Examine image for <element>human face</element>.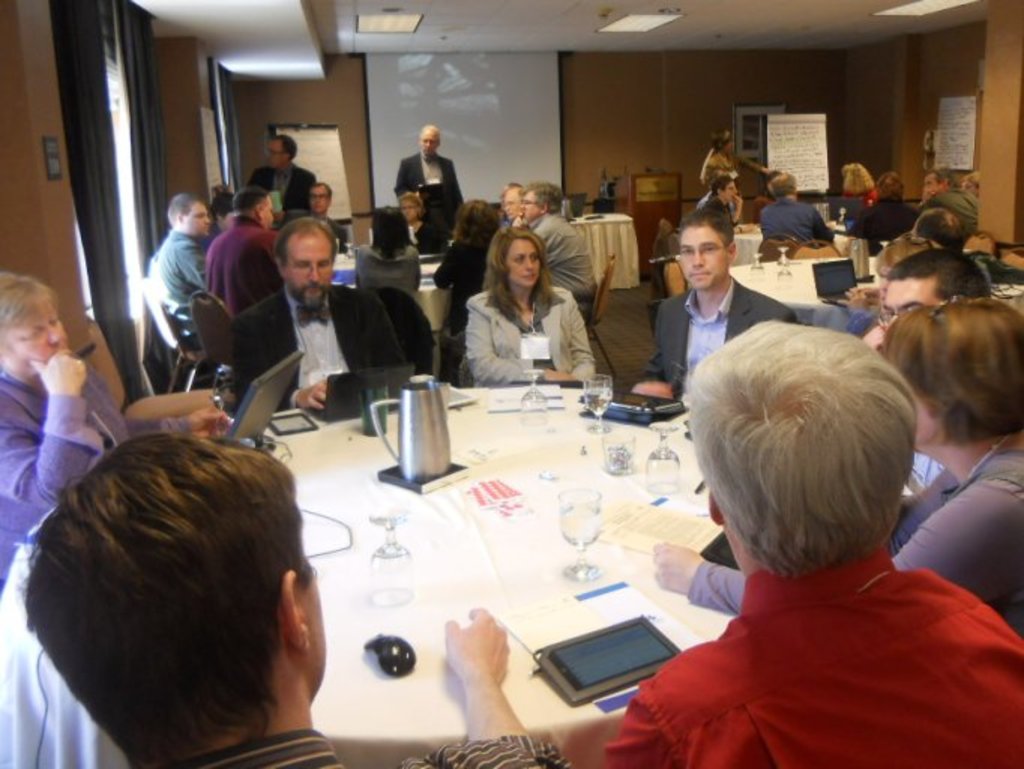
Examination result: [x1=722, y1=182, x2=742, y2=209].
